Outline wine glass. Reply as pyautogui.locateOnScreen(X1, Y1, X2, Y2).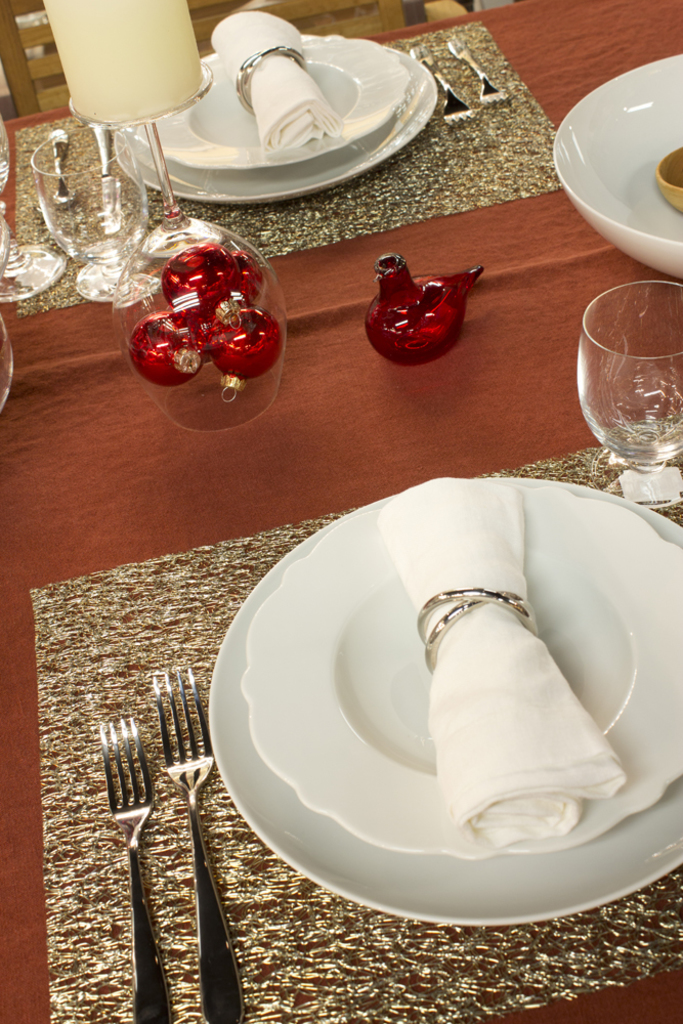
pyautogui.locateOnScreen(0, 122, 59, 299).
